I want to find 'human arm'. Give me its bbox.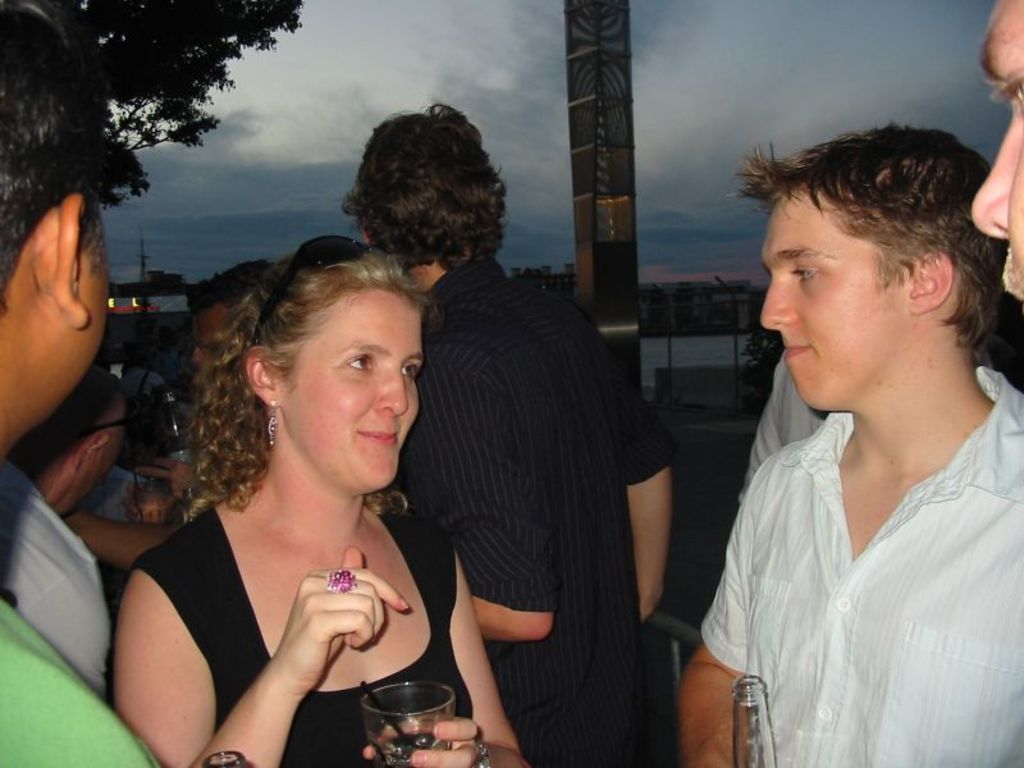
pyautogui.locateOnScreen(361, 518, 531, 767).
